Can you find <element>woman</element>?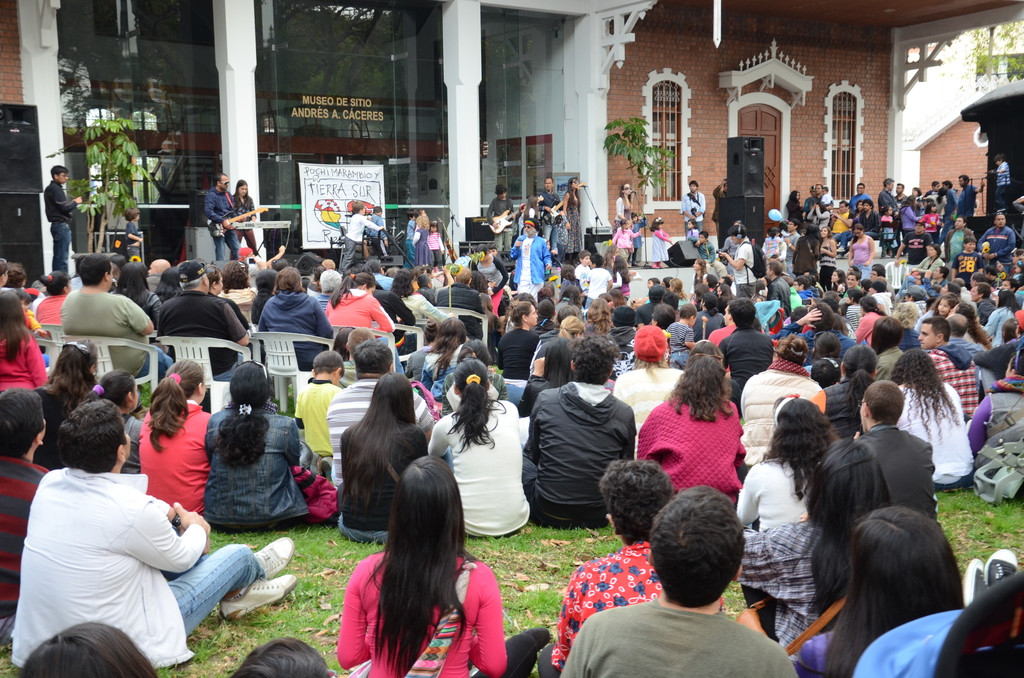
Yes, bounding box: x1=561, y1=177, x2=582, y2=266.
